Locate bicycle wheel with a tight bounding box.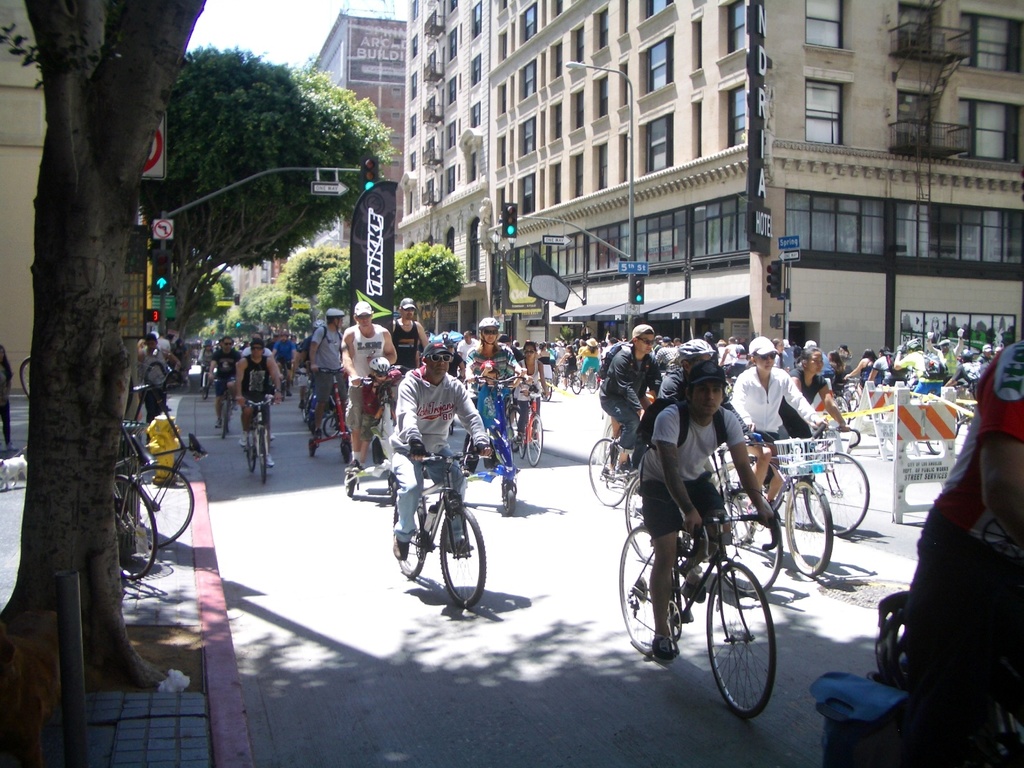
841:376:858:408.
